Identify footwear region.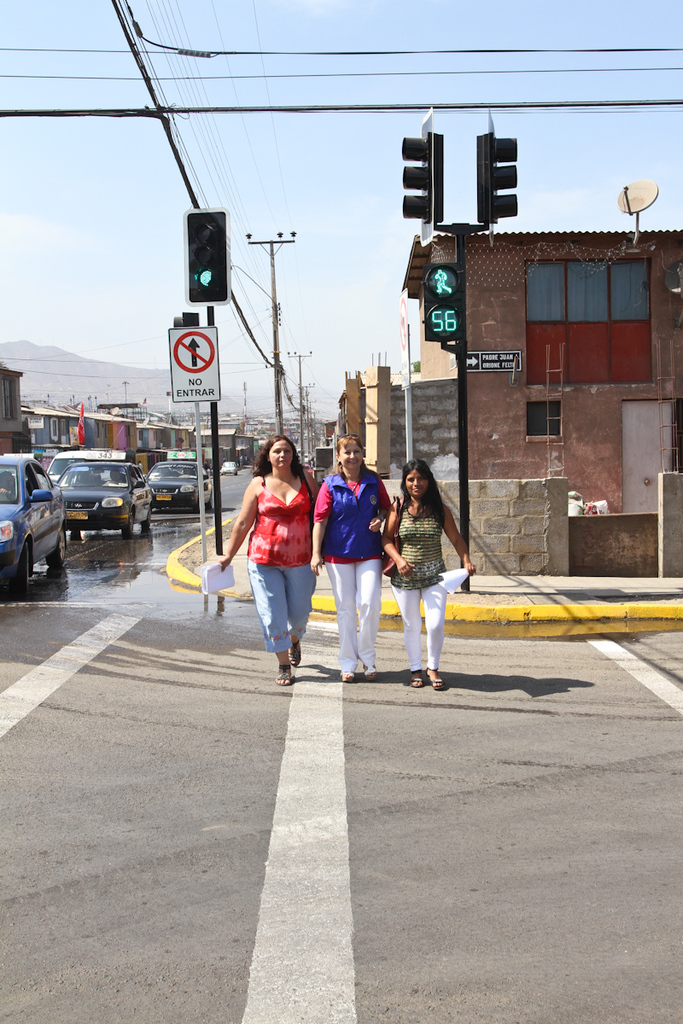
Region: <box>288,638,302,666</box>.
